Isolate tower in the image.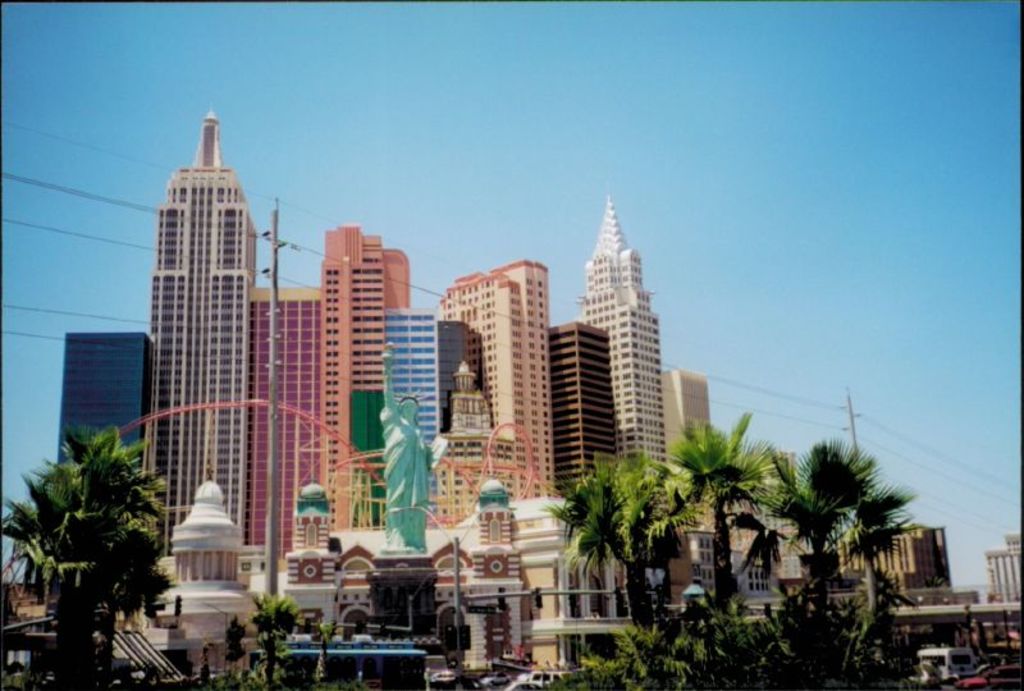
Isolated region: (563, 166, 685, 463).
